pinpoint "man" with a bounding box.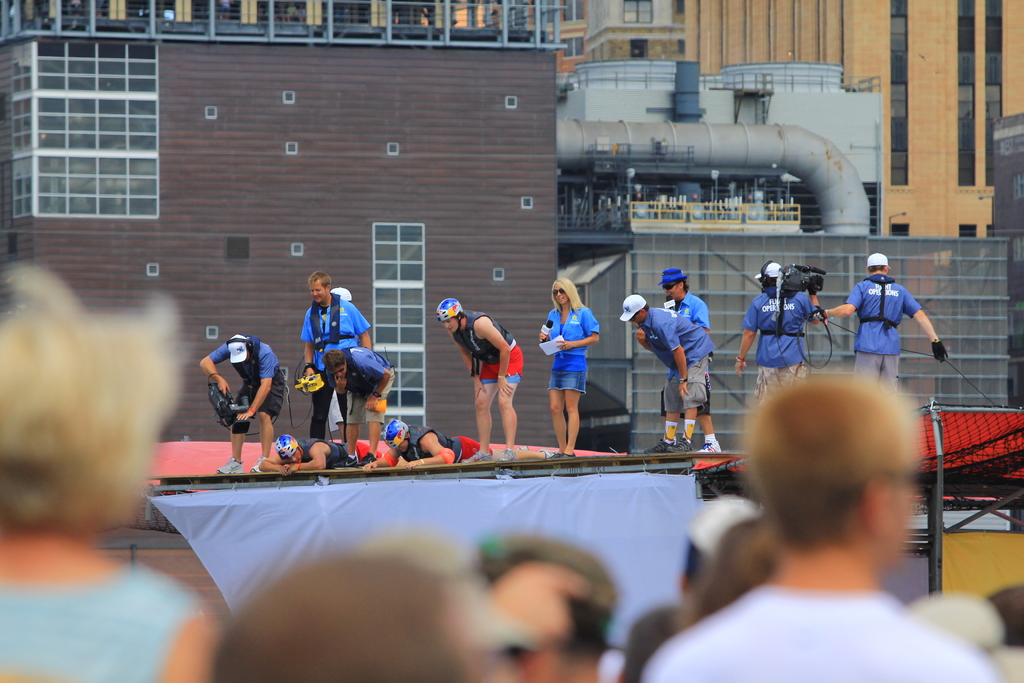
crop(819, 249, 954, 395).
